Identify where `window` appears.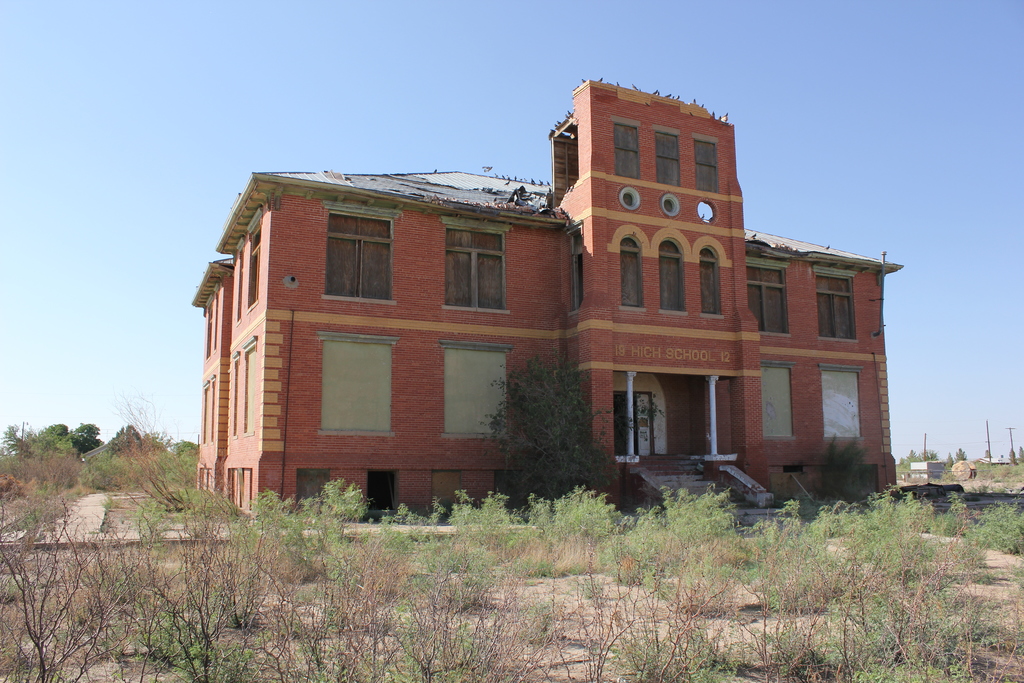
Appears at rect(657, 236, 687, 315).
